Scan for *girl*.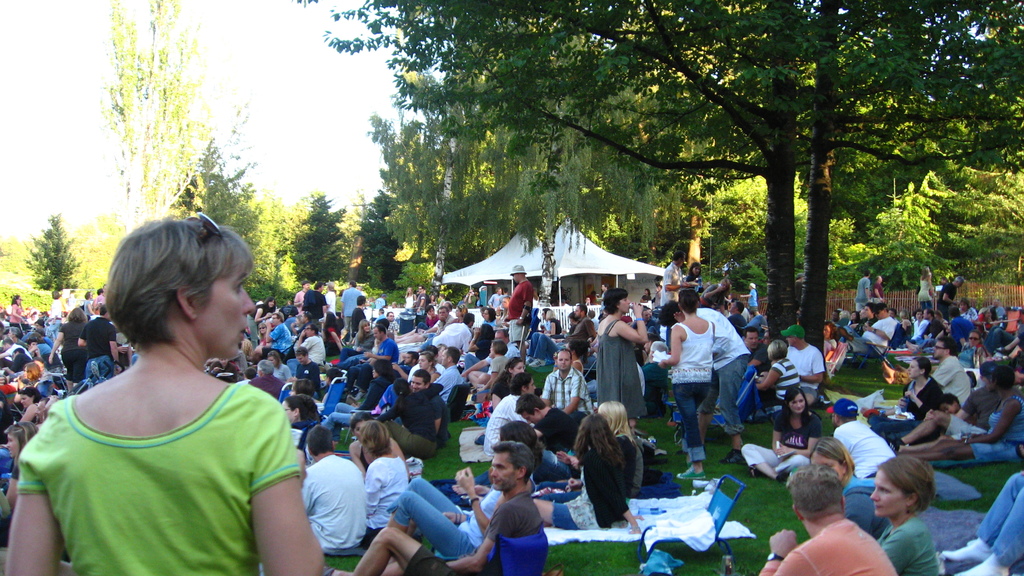
Scan result: 808,436,890,541.
